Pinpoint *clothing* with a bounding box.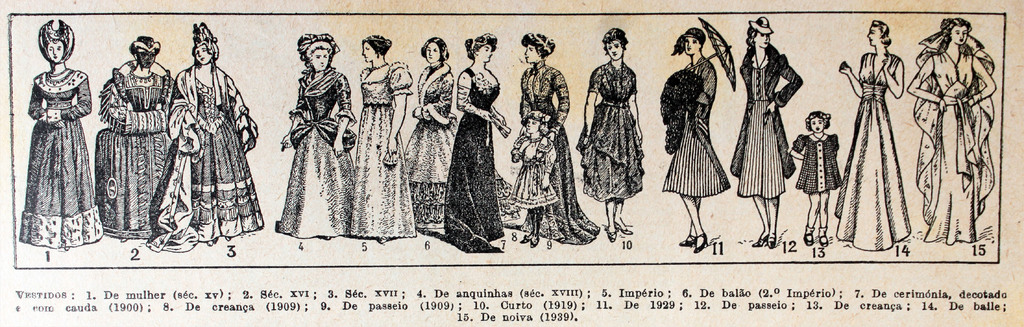
586/67/650/199.
